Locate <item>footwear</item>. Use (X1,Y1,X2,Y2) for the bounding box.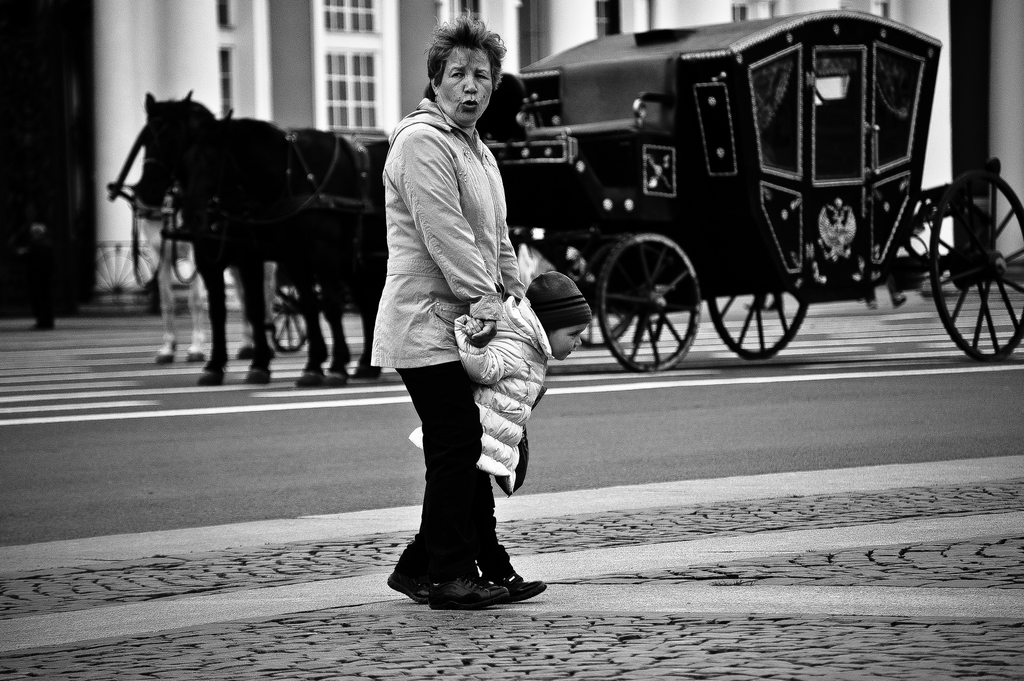
(483,566,541,597).
